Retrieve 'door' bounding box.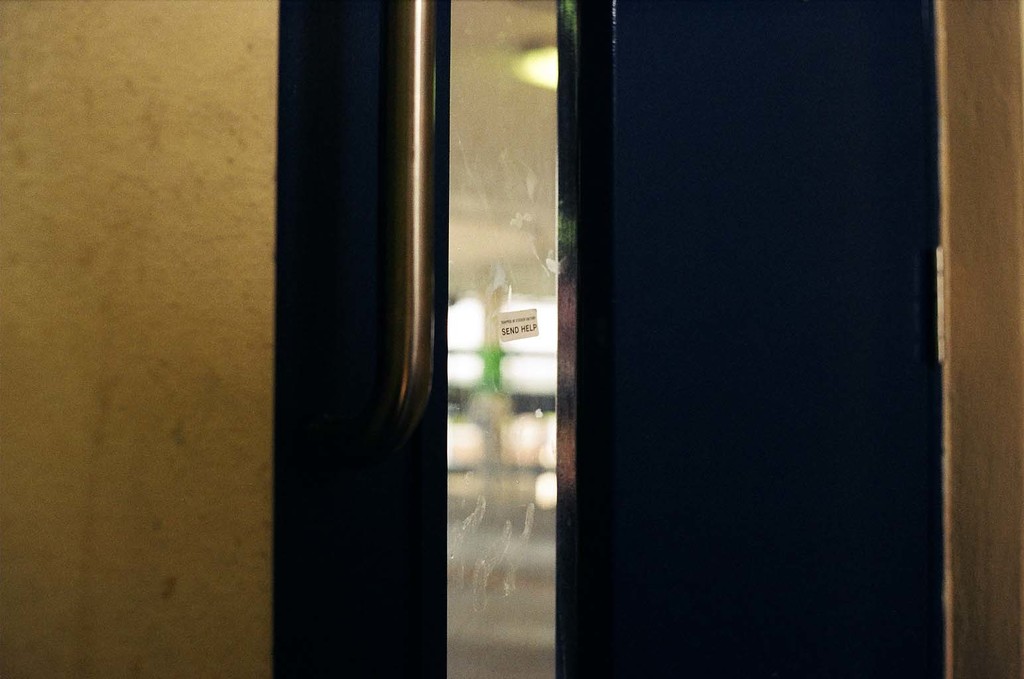
Bounding box: [left=271, top=0, right=946, bottom=676].
